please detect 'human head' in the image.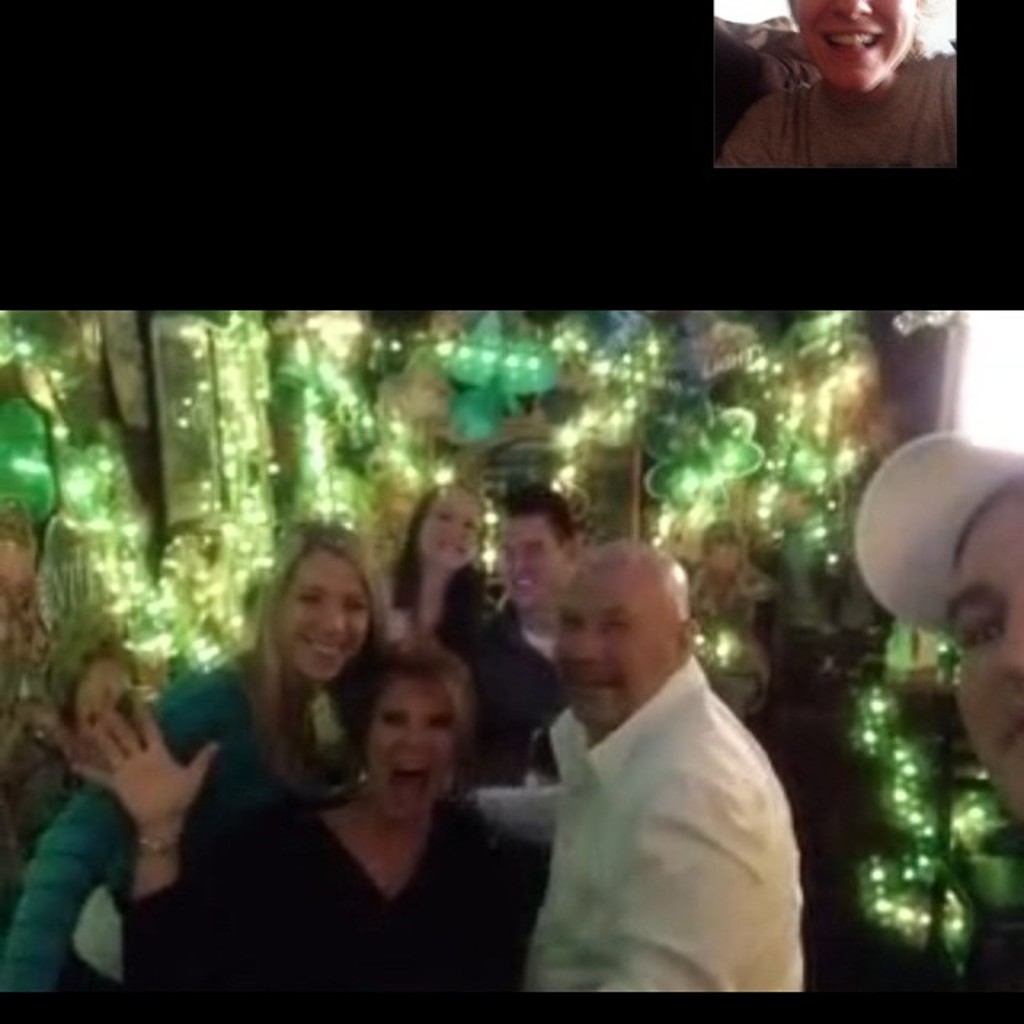
(944, 458, 1022, 824).
